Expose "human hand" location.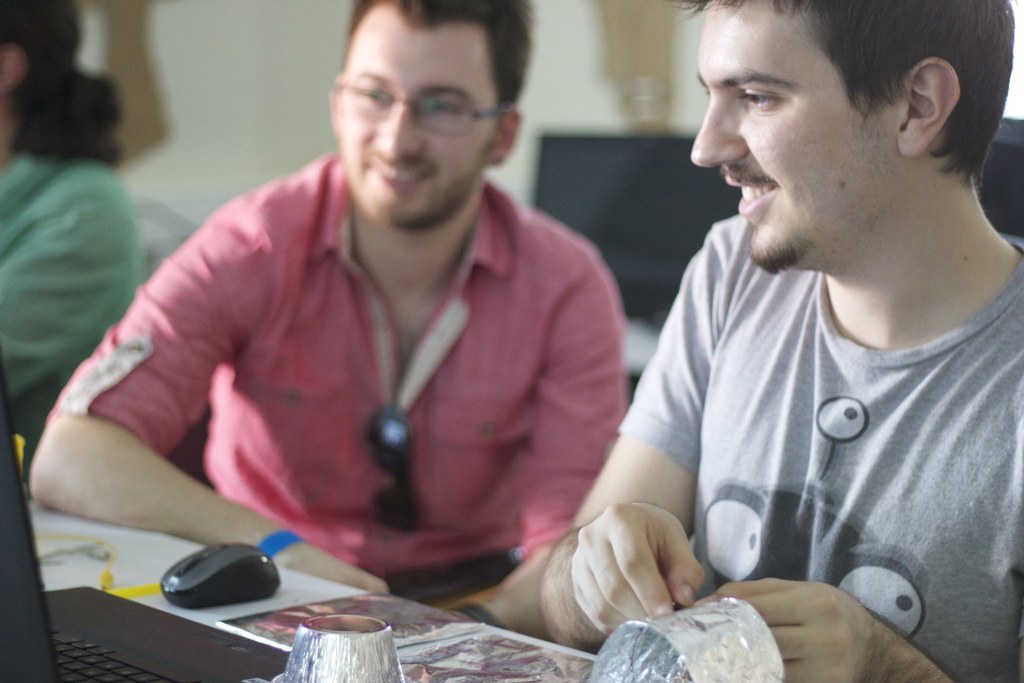
Exposed at <bbox>280, 545, 390, 598</bbox>.
